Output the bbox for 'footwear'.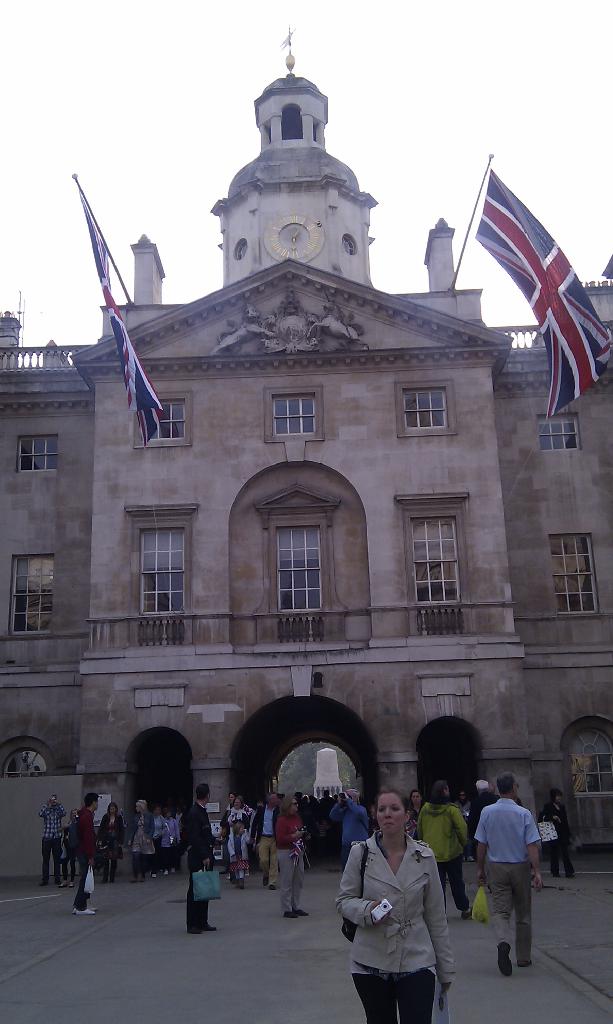
168/867/175/872.
